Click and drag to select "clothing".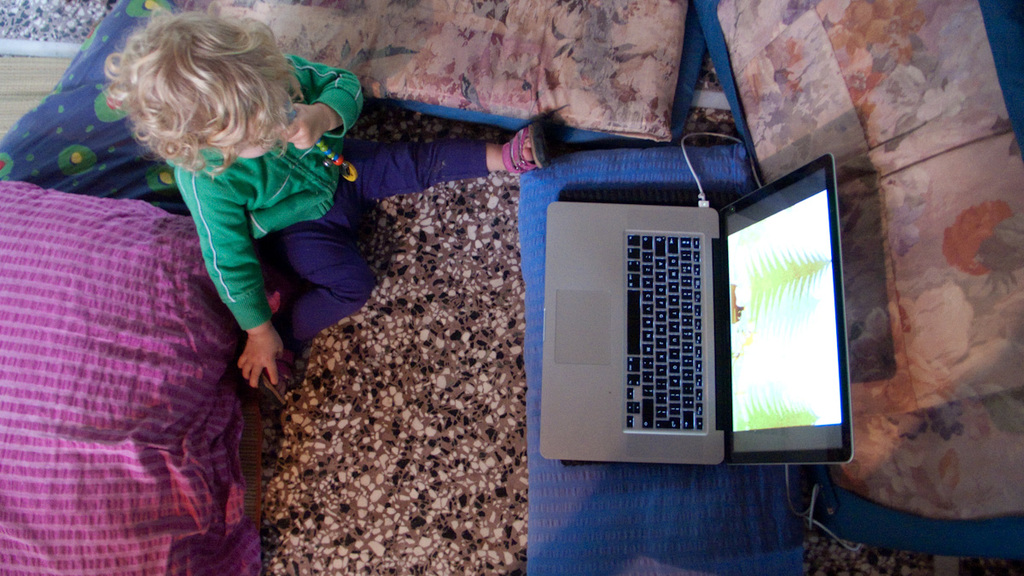
Selection: <bbox>169, 52, 482, 334</bbox>.
